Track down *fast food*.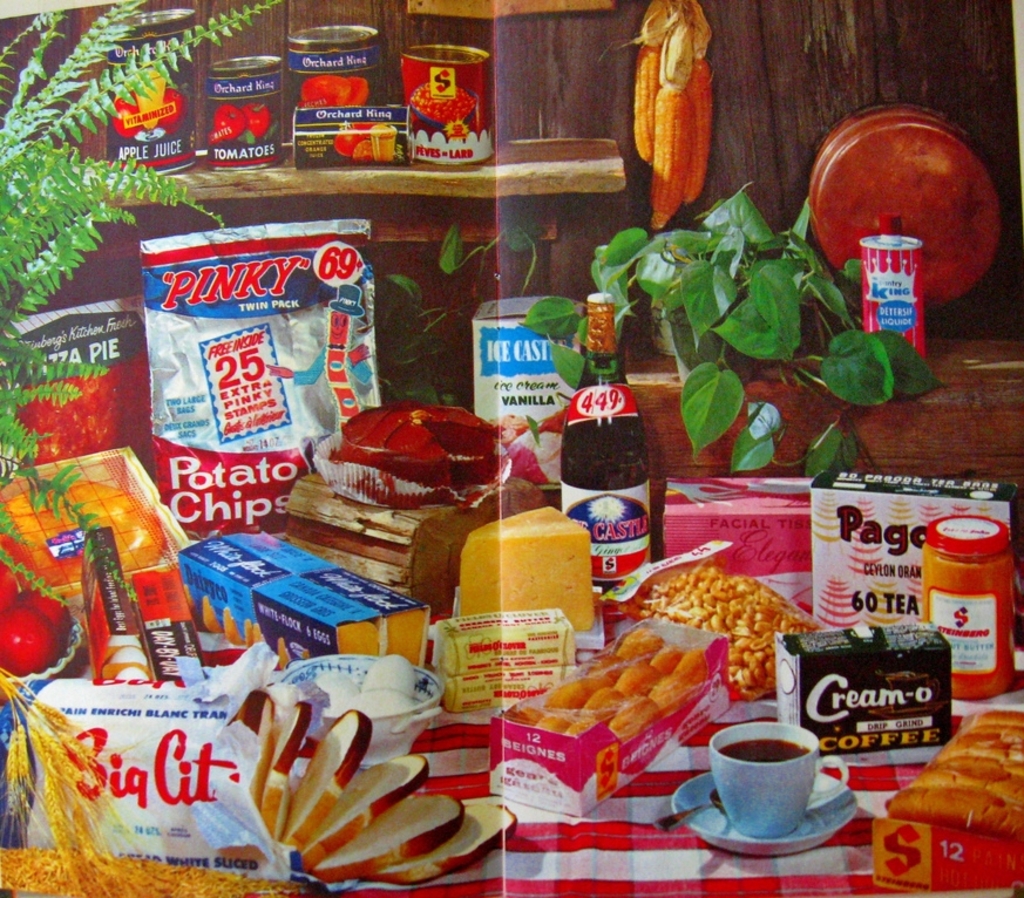
Tracked to [x1=136, y1=558, x2=215, y2=694].
